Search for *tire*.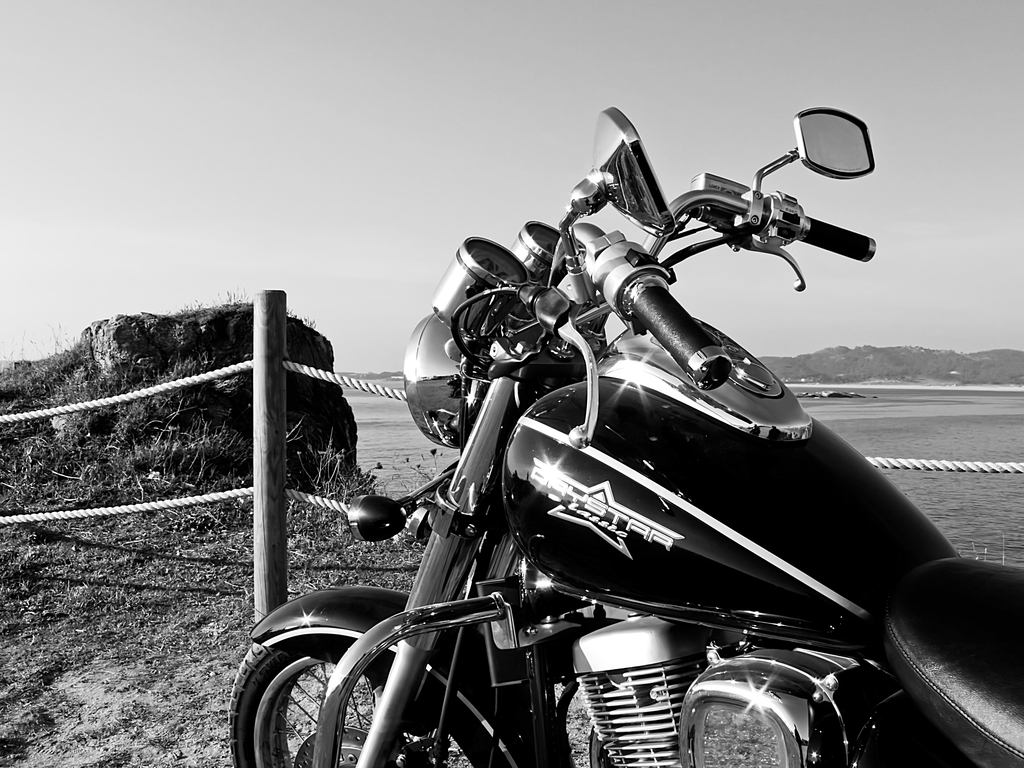
Found at <bbox>227, 585, 566, 767</bbox>.
